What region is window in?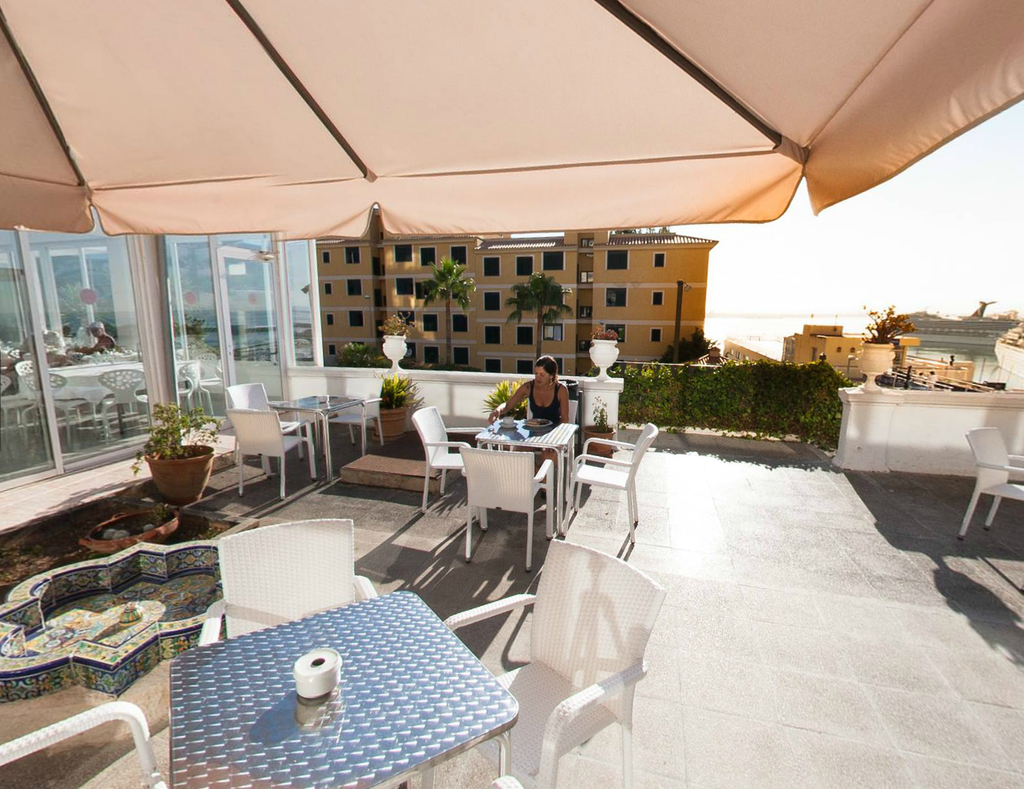
box=[650, 331, 662, 344].
